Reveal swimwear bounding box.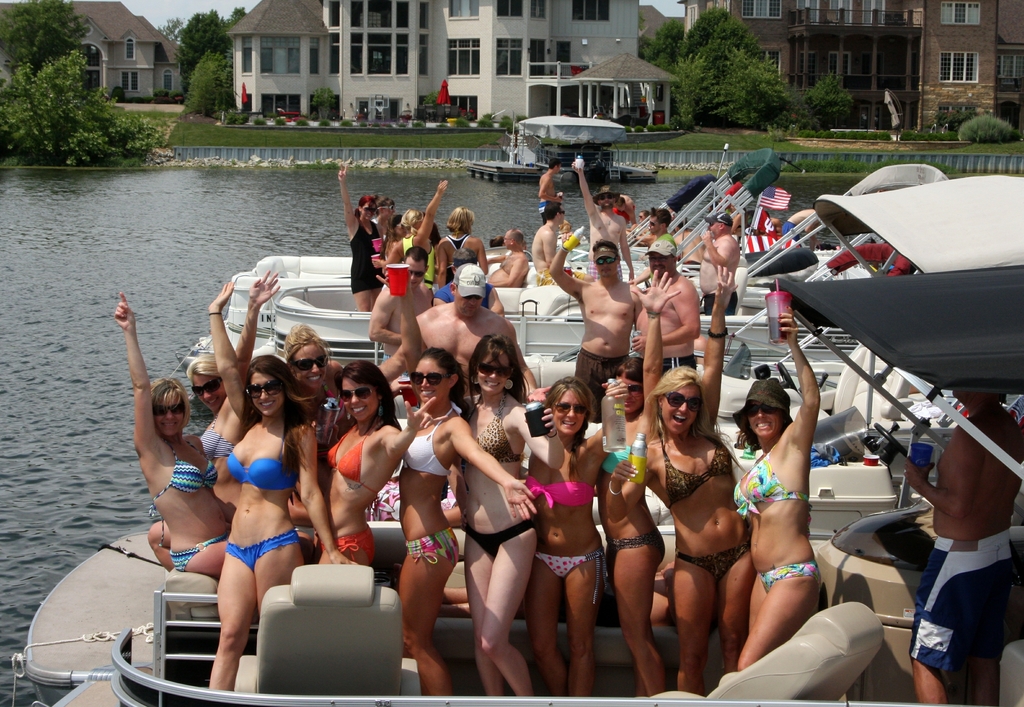
Revealed: {"left": 402, "top": 236, "right": 442, "bottom": 280}.
